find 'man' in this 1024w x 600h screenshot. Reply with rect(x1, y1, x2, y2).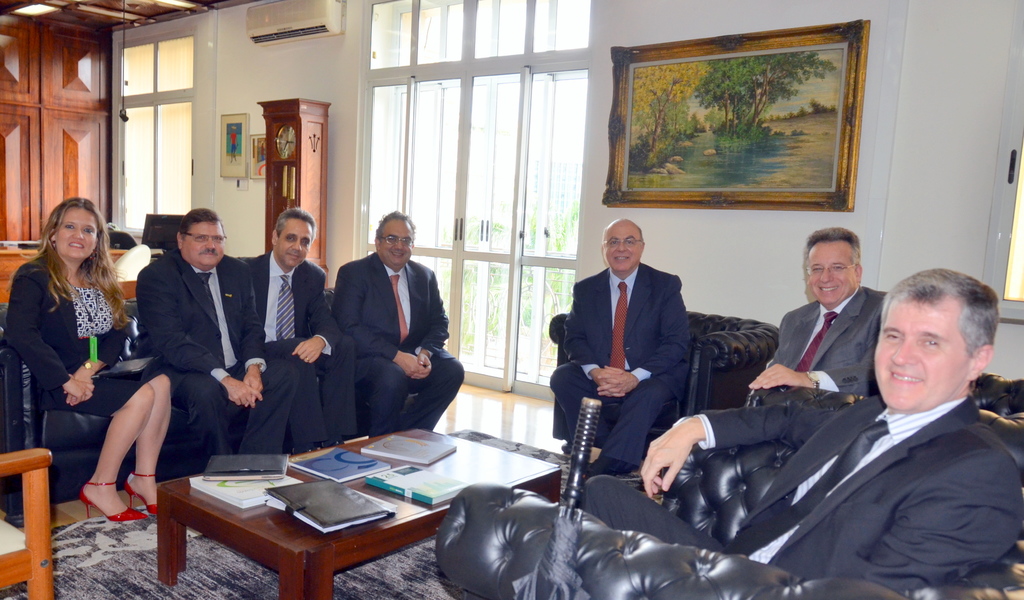
rect(746, 227, 893, 391).
